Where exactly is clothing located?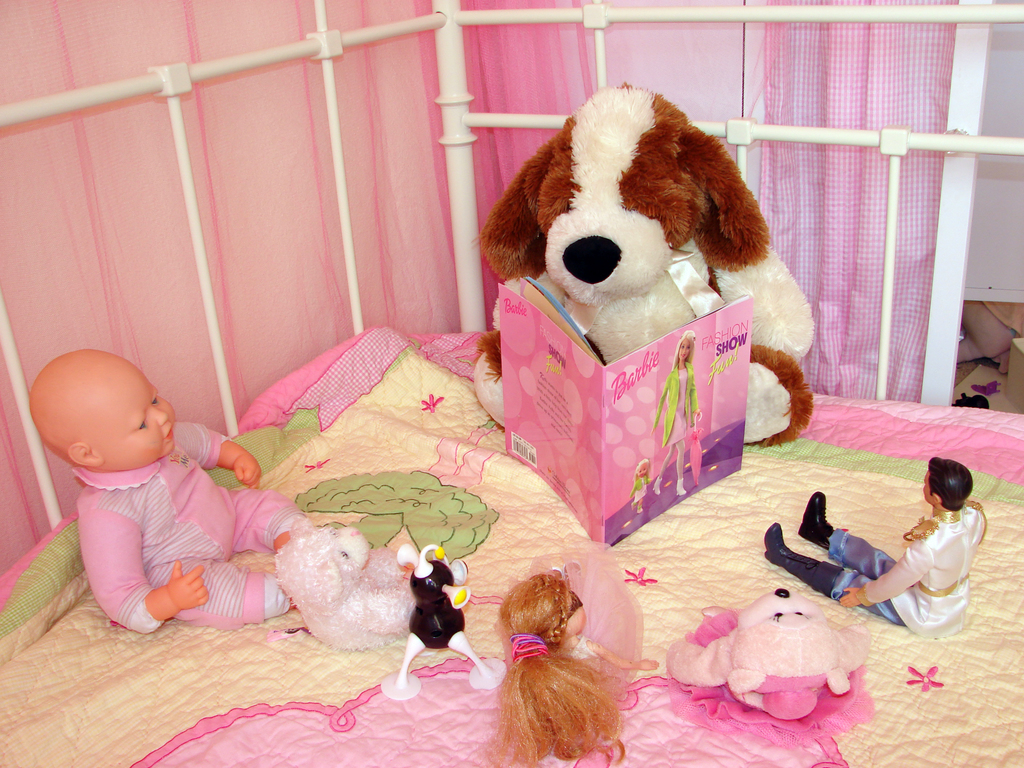
Its bounding box is bbox=[864, 504, 980, 633].
